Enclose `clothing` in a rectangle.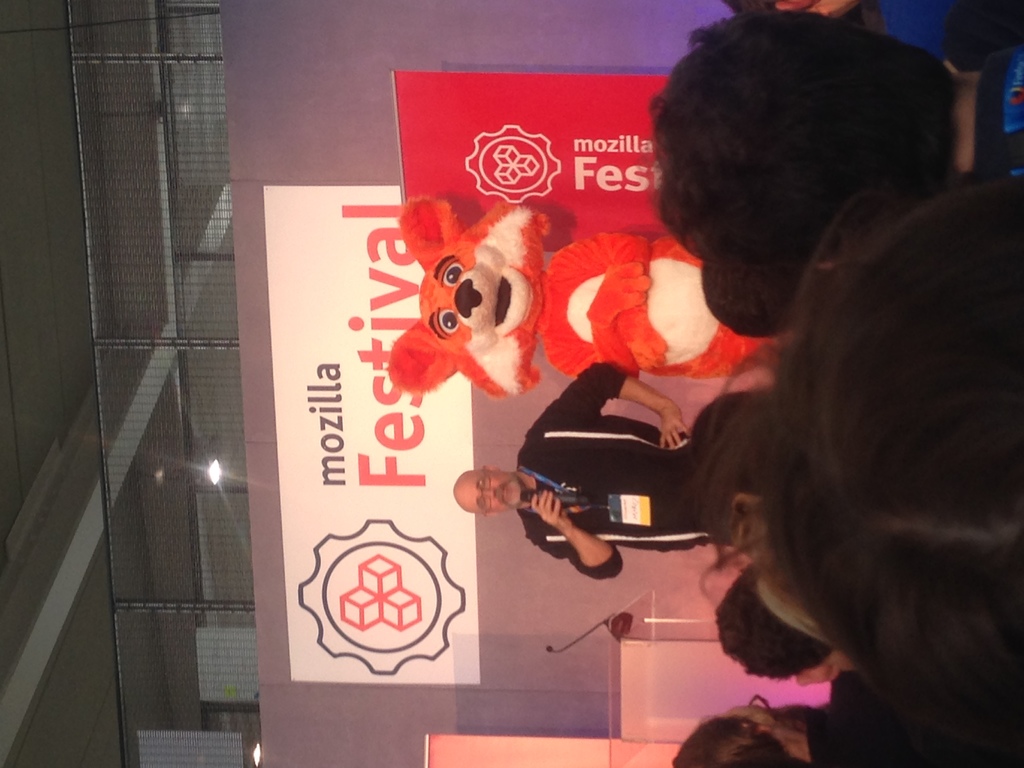
bbox=[520, 357, 726, 609].
